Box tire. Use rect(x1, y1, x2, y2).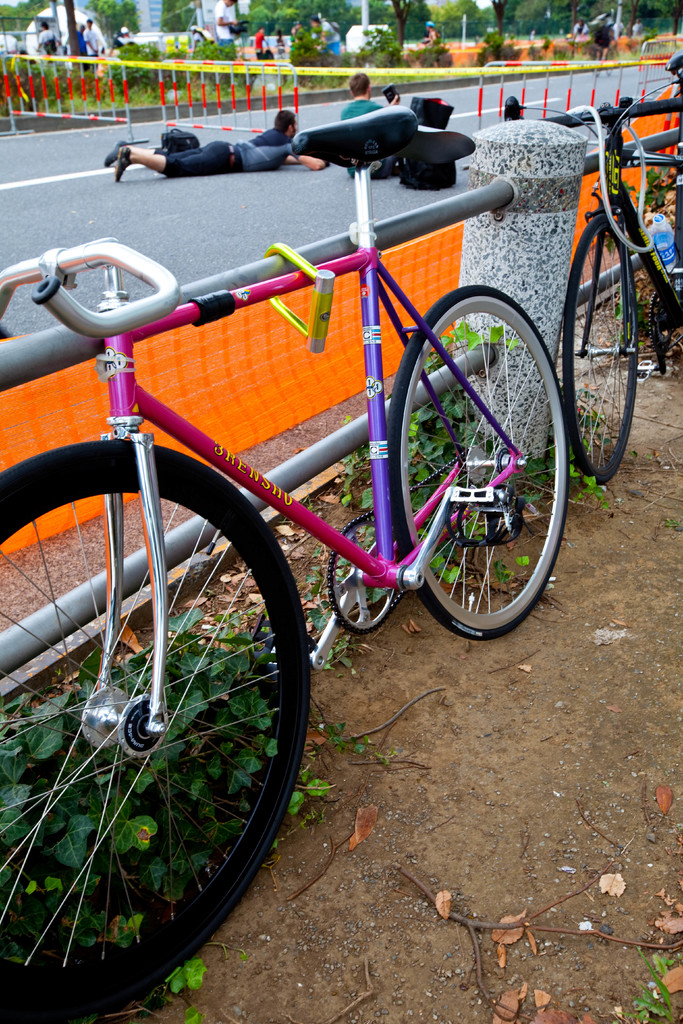
rect(566, 212, 639, 481).
